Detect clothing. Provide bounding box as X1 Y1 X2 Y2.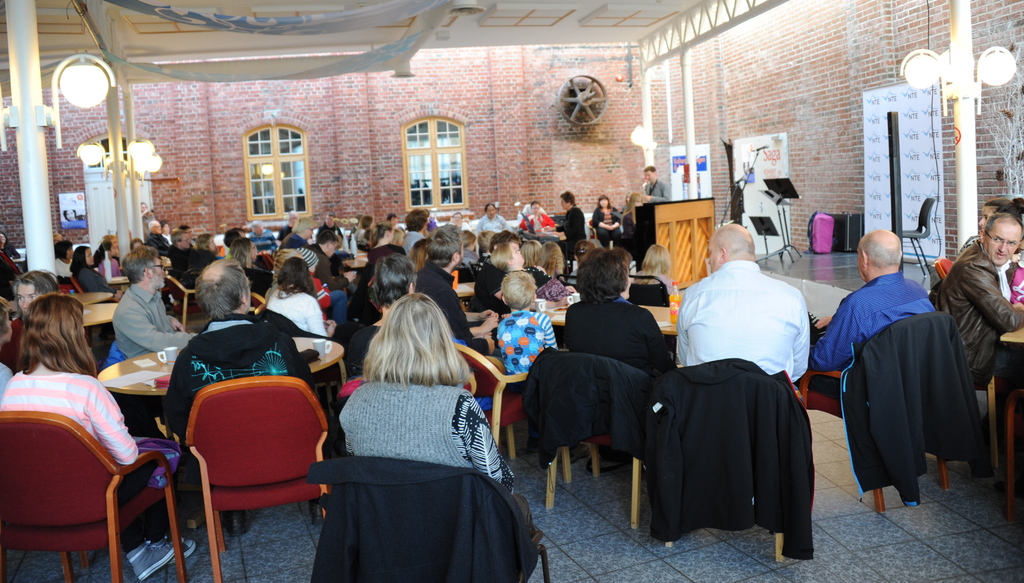
501 346 647 457.
